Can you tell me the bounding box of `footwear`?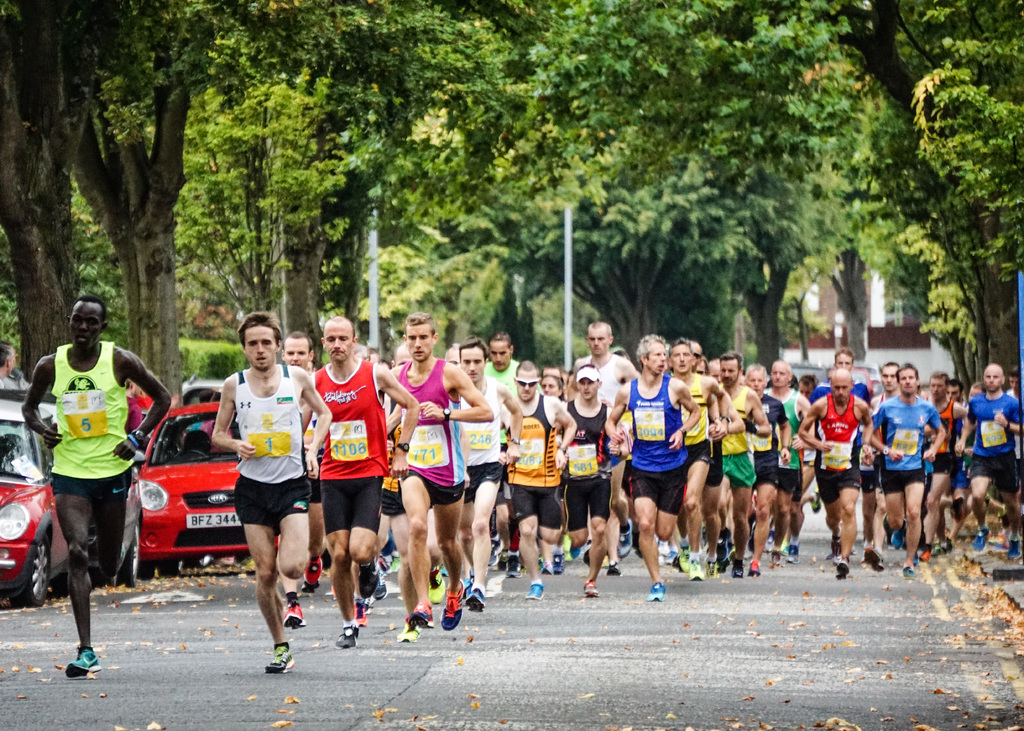
x1=890, y1=524, x2=908, y2=548.
